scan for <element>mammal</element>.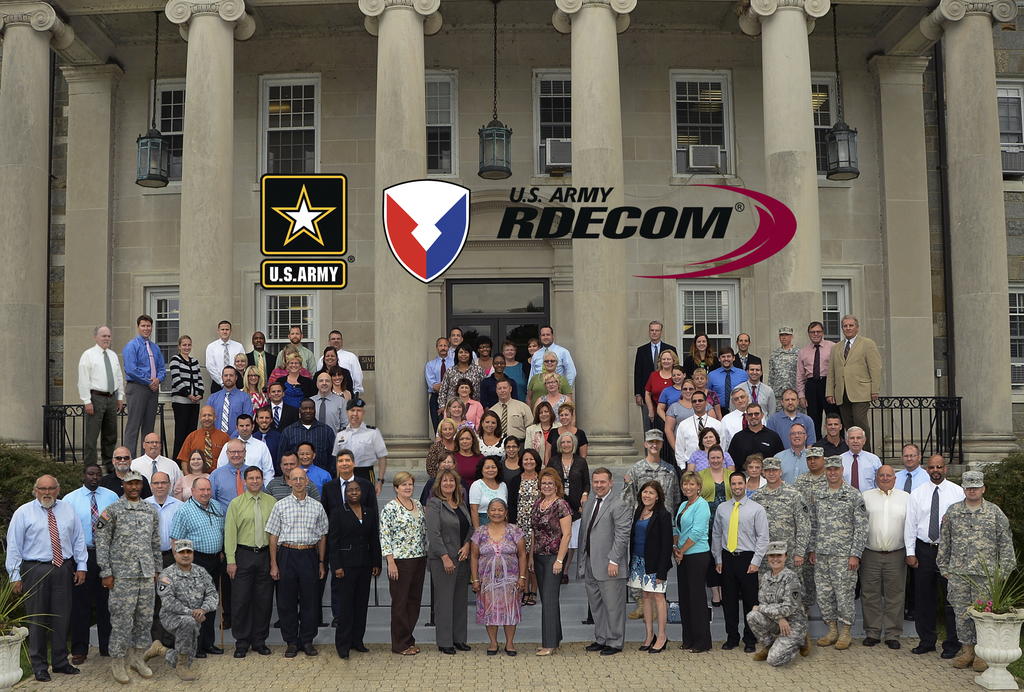
Scan result: {"x1": 172, "y1": 408, "x2": 232, "y2": 474}.
